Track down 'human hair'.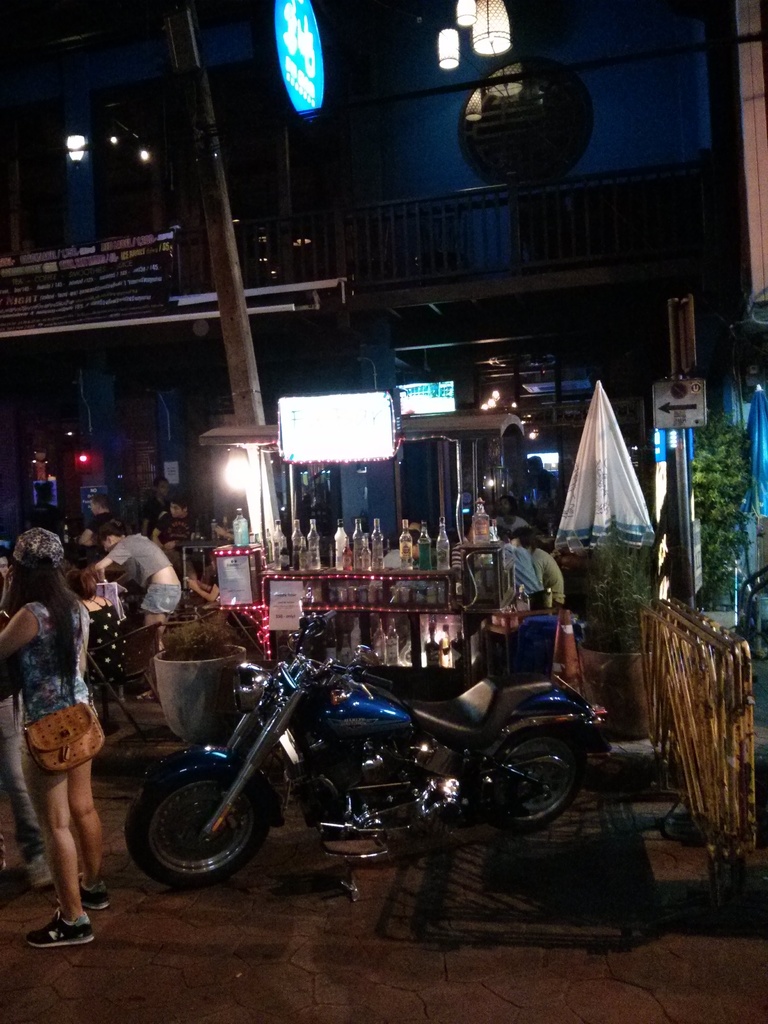
Tracked to <region>5, 549, 77, 673</region>.
